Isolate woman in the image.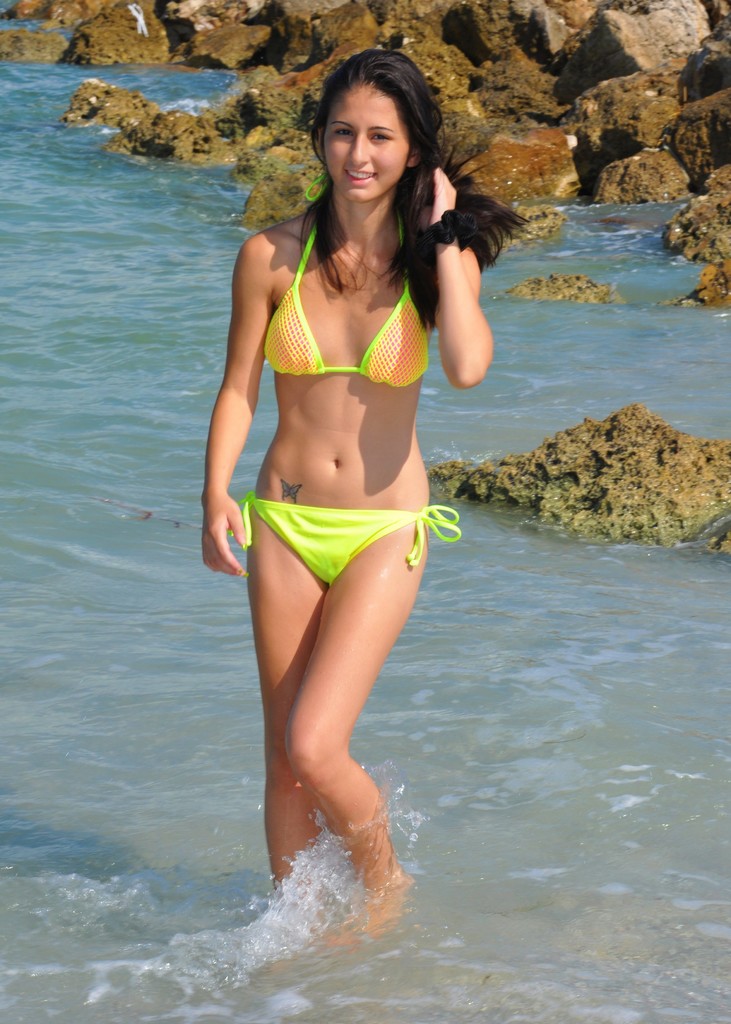
Isolated region: [left=186, top=87, right=490, bottom=991].
